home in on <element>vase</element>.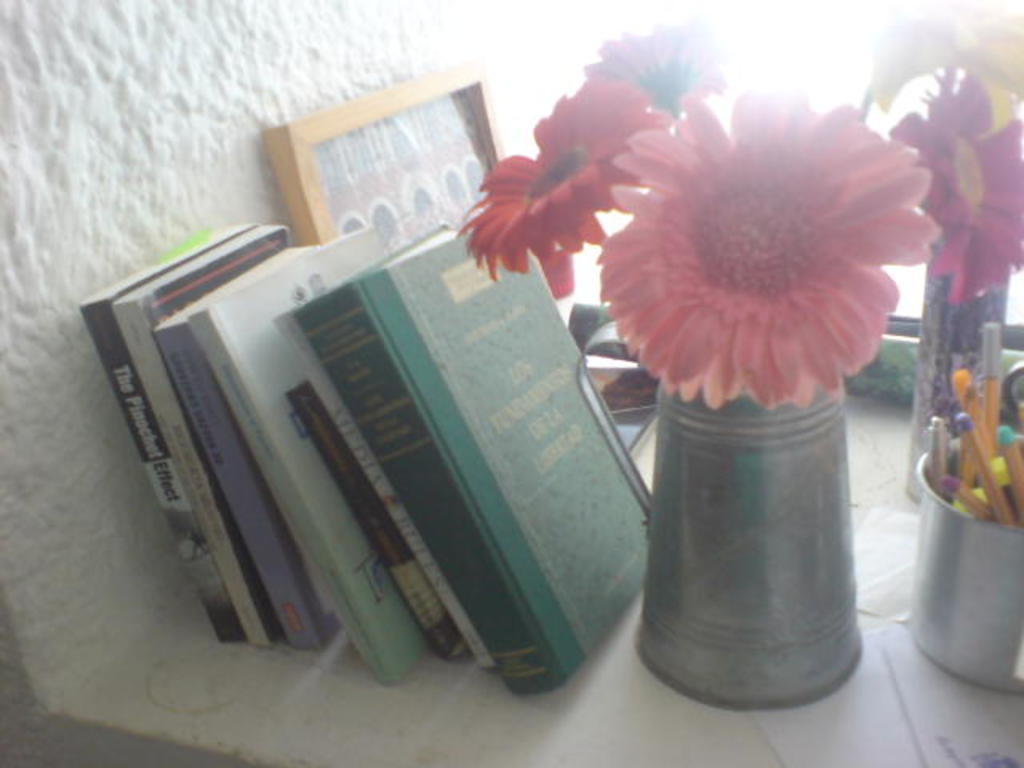
Homed in at bbox=(635, 389, 872, 704).
